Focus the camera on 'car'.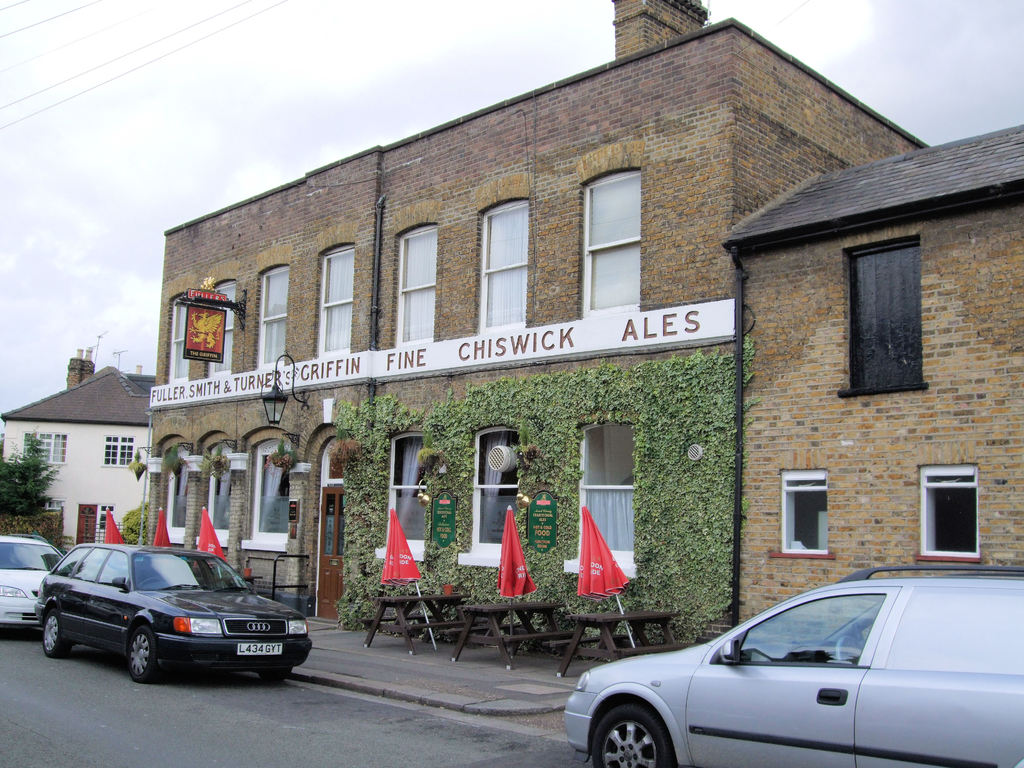
Focus region: [31, 536, 292, 685].
